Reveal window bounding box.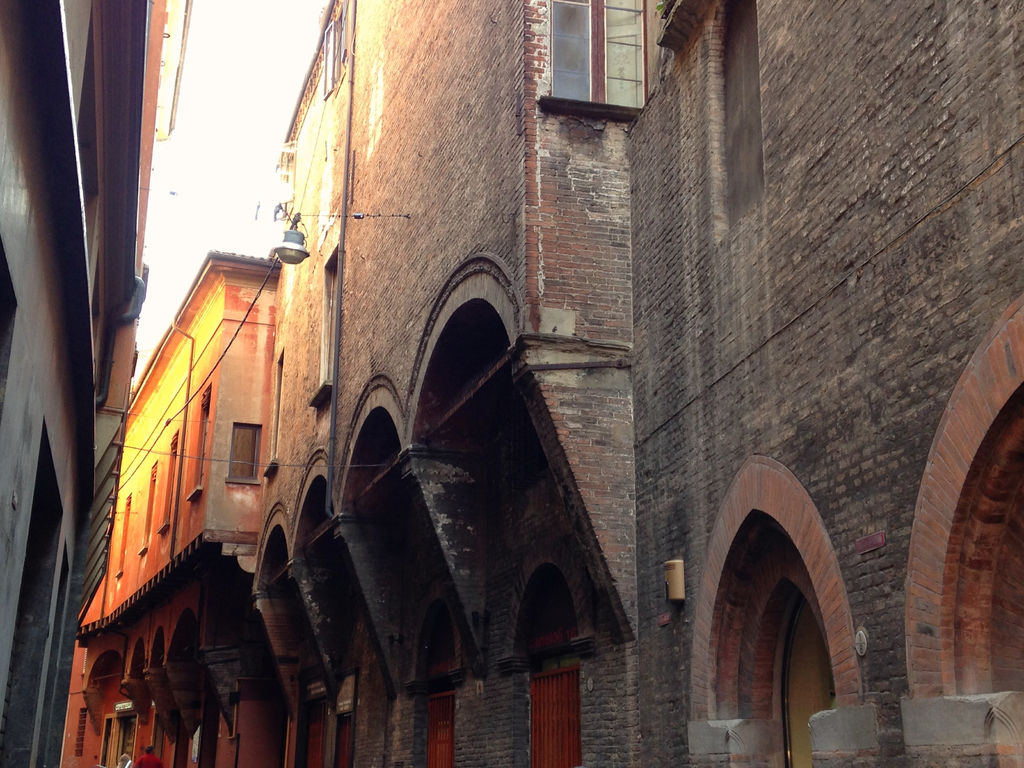
Revealed: [x1=113, y1=497, x2=130, y2=585].
